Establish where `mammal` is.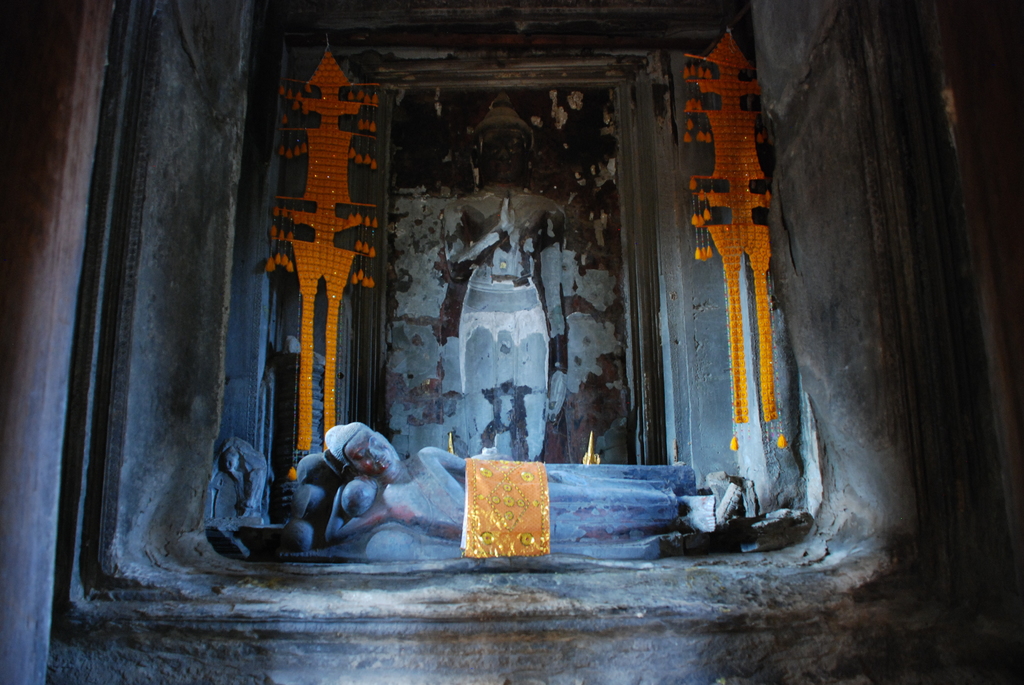
Established at rect(437, 93, 566, 461).
